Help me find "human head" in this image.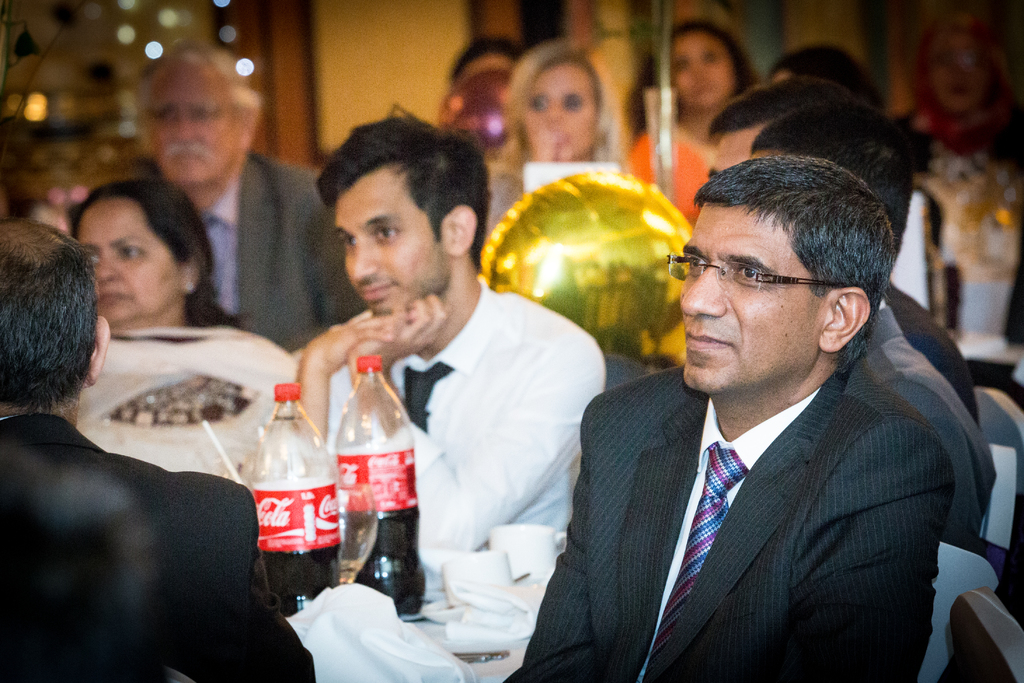
Found it: crop(708, 79, 852, 177).
